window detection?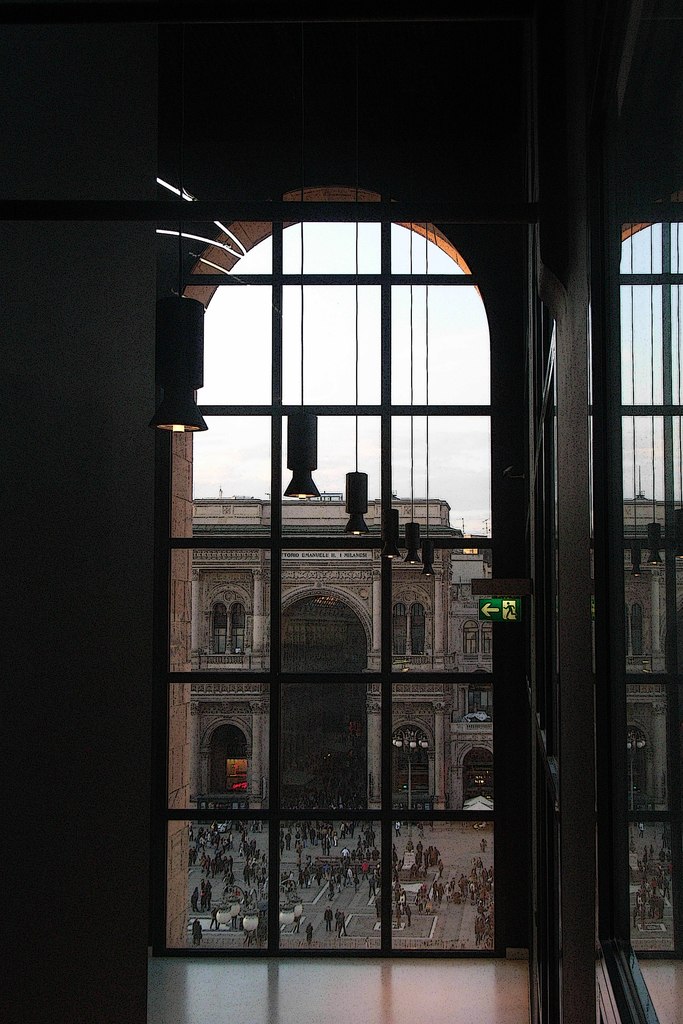
detection(212, 604, 227, 651)
